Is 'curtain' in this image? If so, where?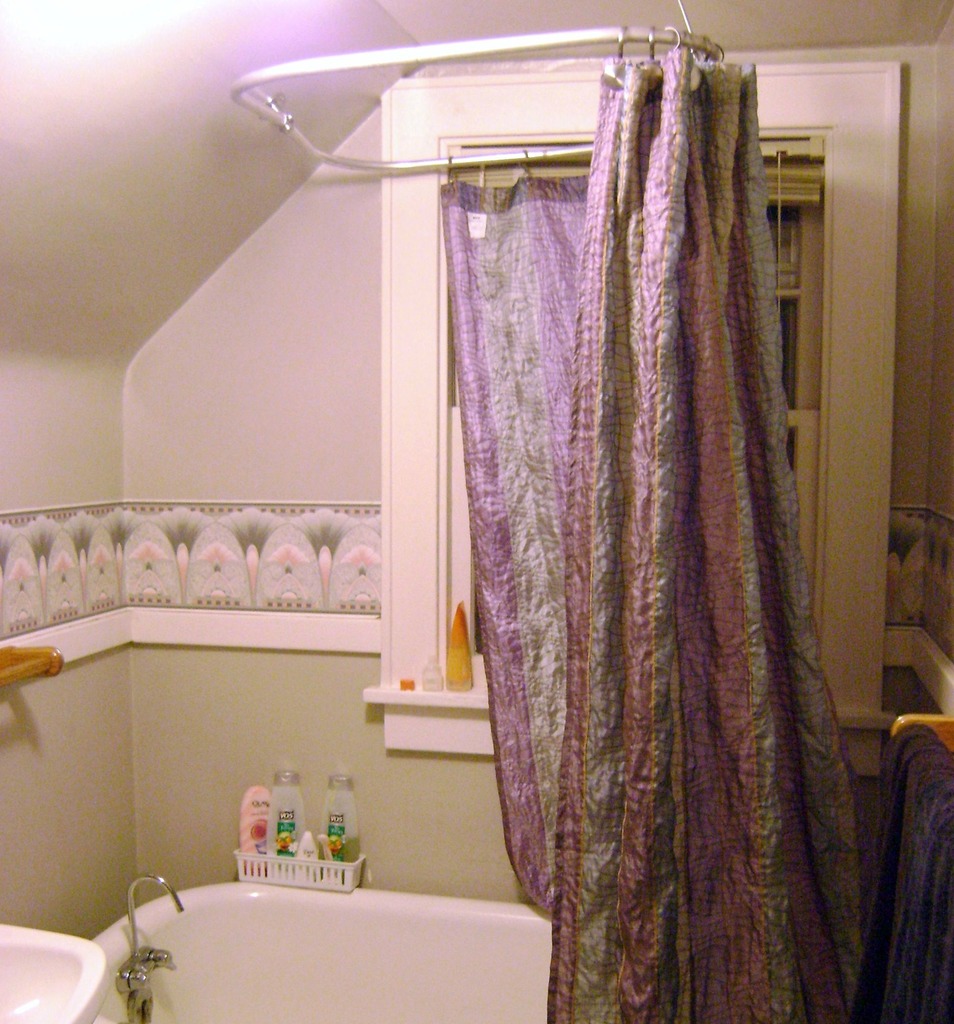
Yes, at region(472, 34, 857, 977).
